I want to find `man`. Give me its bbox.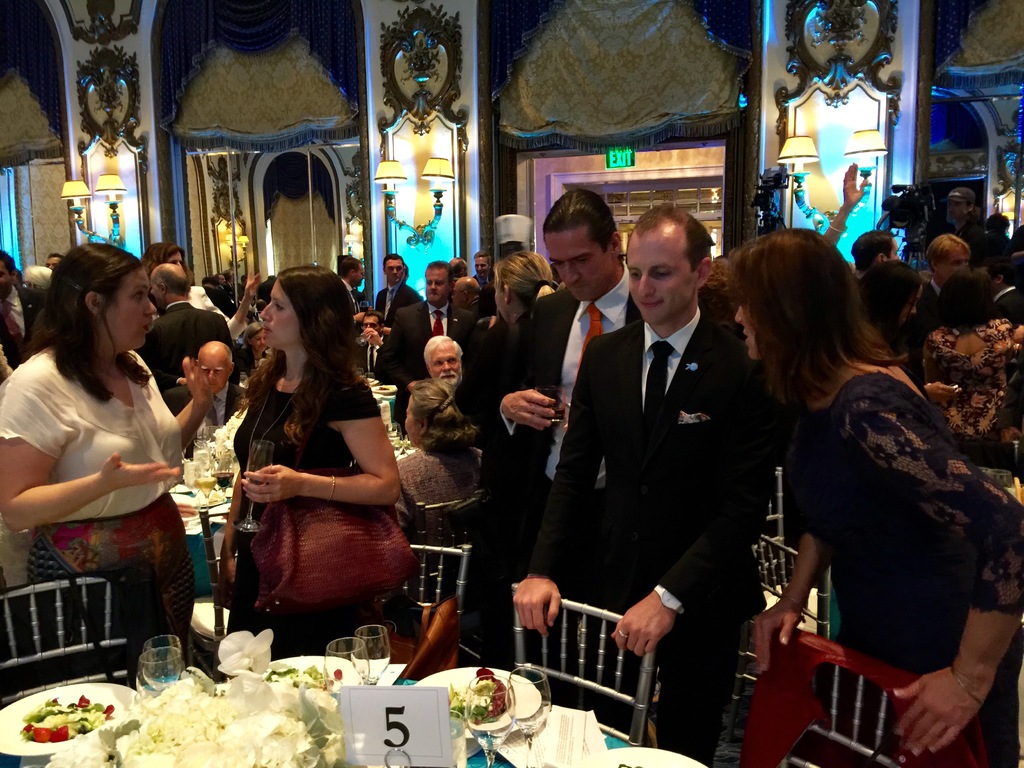
{"x1": 471, "y1": 252, "x2": 493, "y2": 294}.
